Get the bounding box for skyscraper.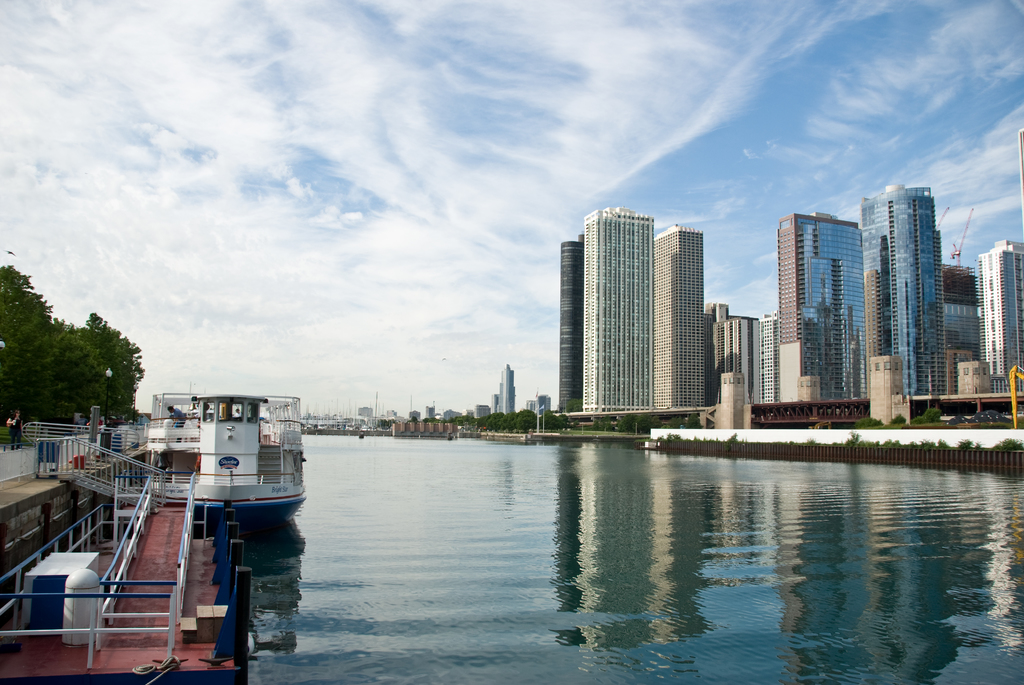
(left=785, top=171, right=902, bottom=432).
